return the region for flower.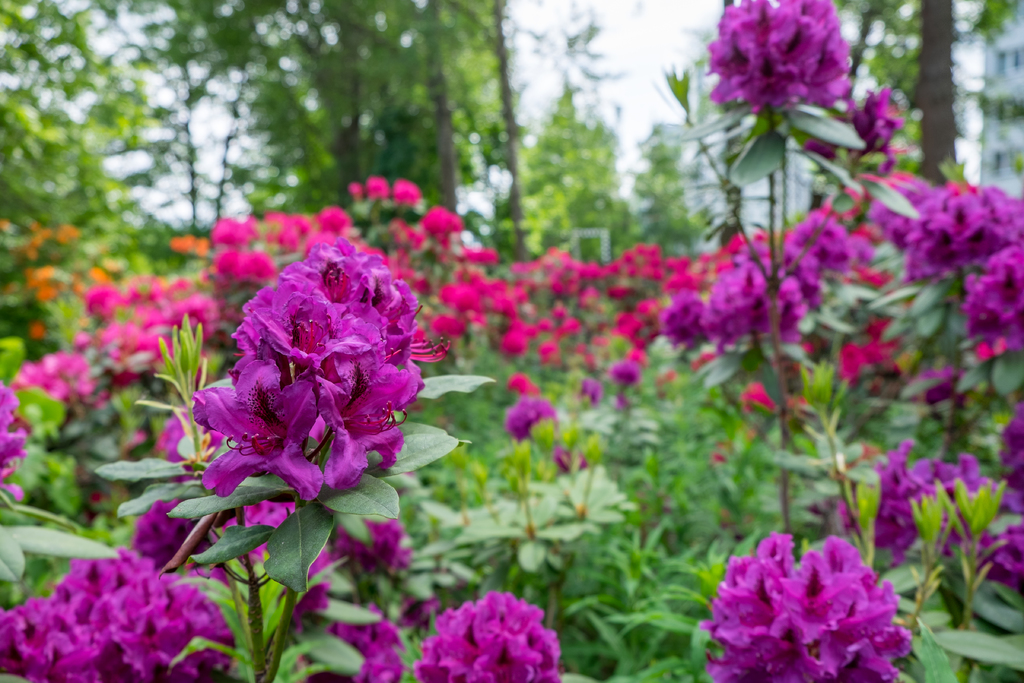
<box>499,441,531,466</box>.
